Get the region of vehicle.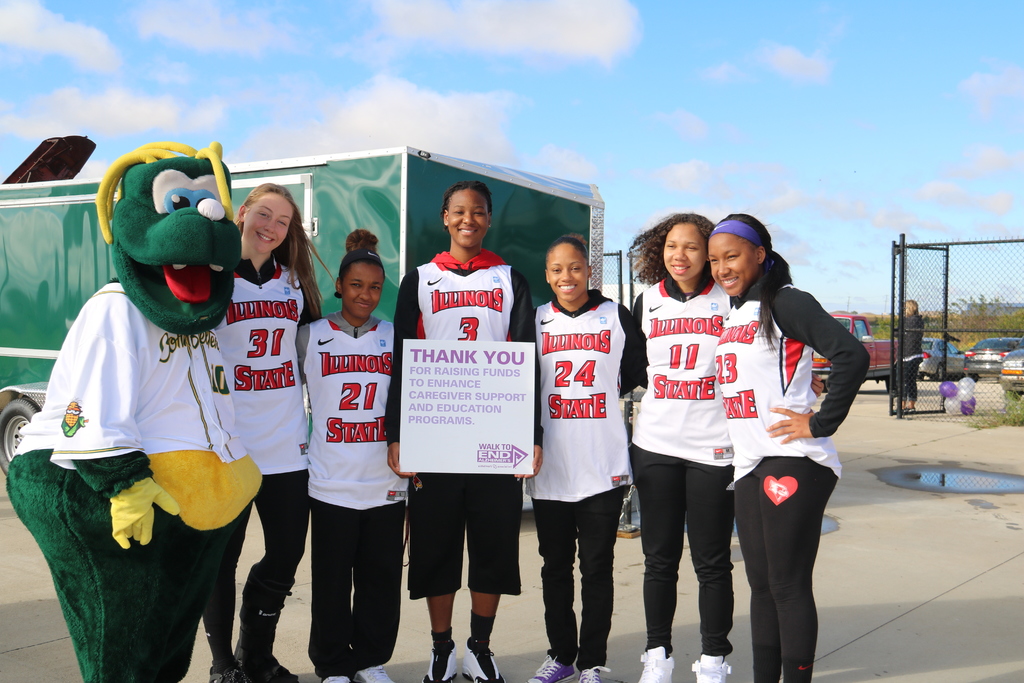
<box>0,136,612,482</box>.
